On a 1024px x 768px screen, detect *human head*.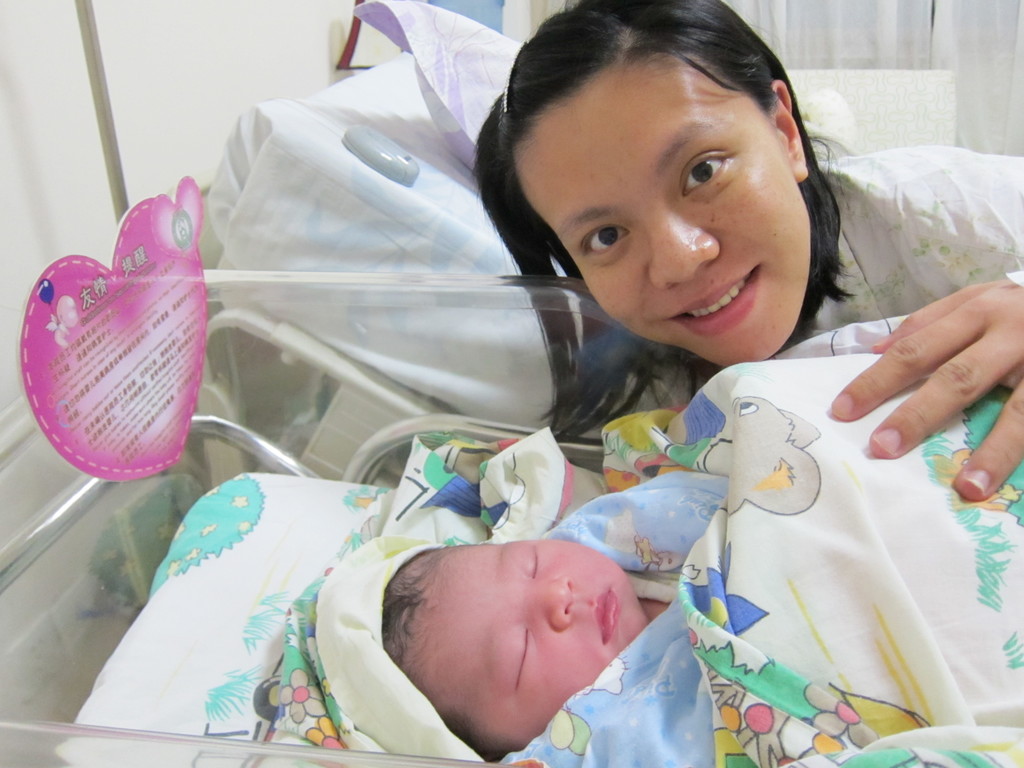
bbox(382, 536, 636, 733).
